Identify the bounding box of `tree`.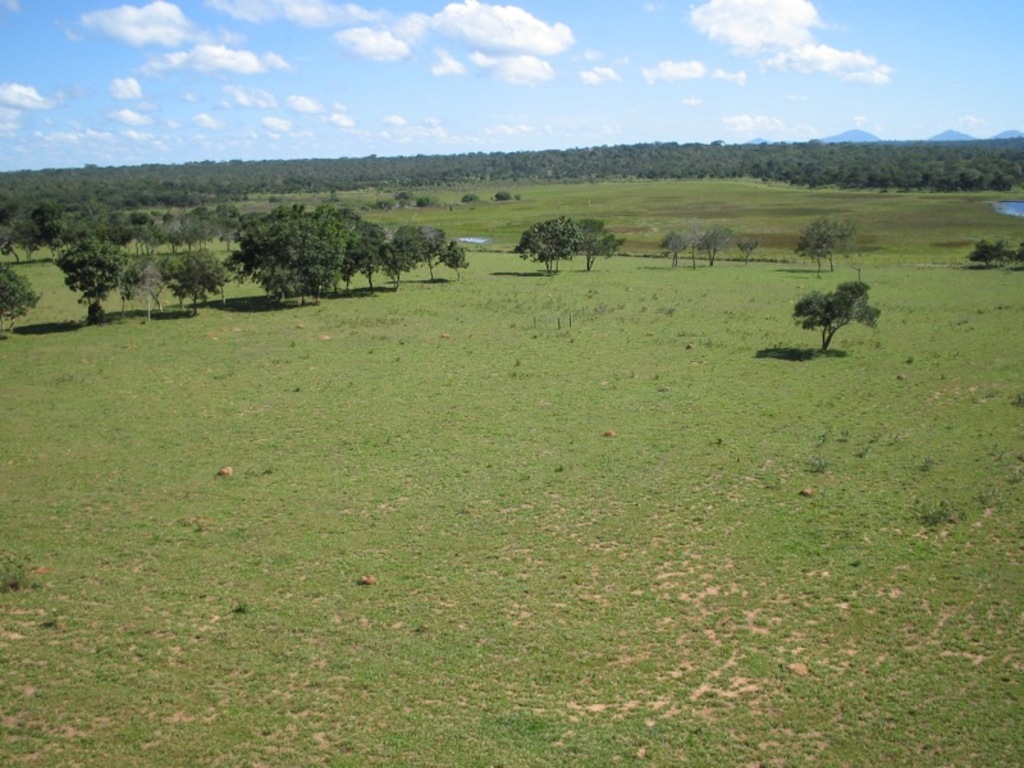
crop(344, 225, 387, 288).
